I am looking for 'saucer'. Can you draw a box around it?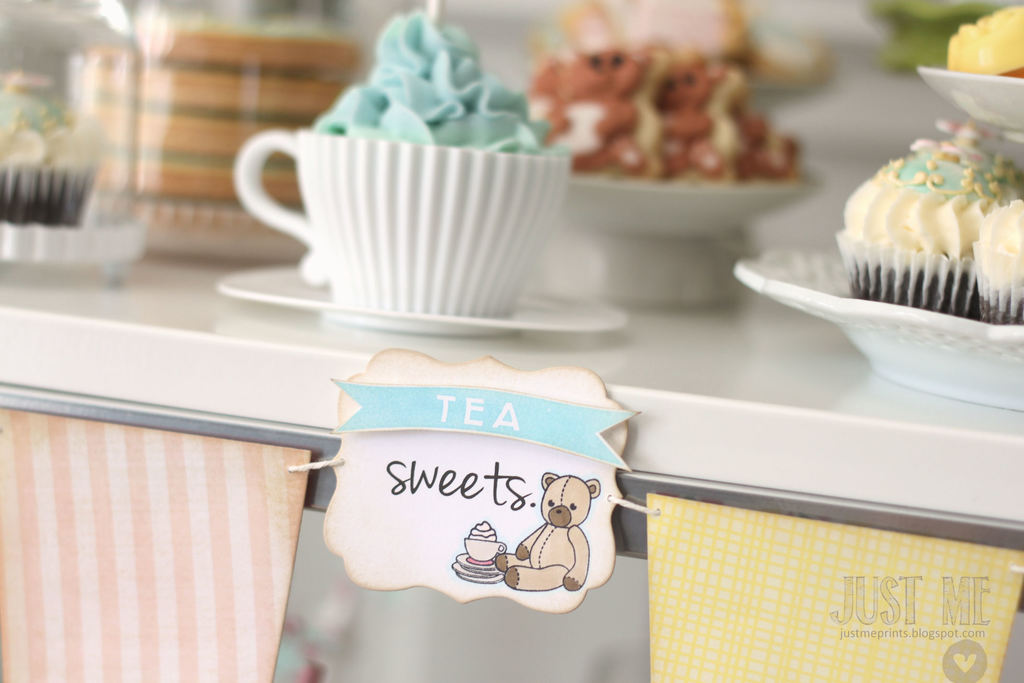
Sure, the bounding box is bbox=[215, 262, 631, 335].
